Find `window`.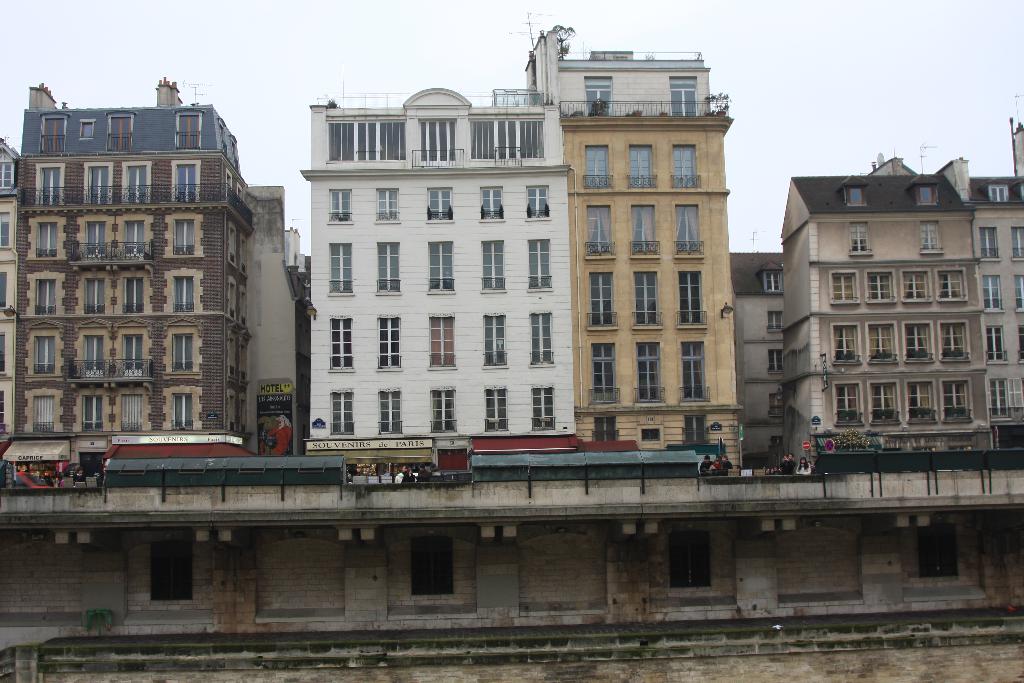
{"x1": 378, "y1": 315, "x2": 400, "y2": 371}.
